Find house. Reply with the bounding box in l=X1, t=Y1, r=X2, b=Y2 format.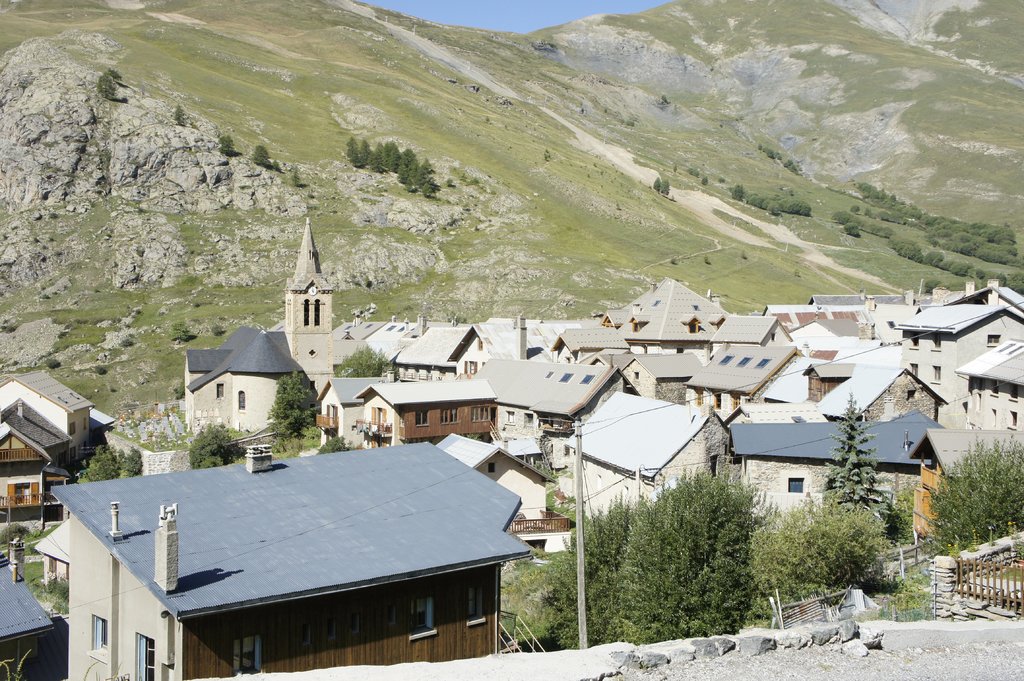
l=428, t=429, r=554, b=517.
